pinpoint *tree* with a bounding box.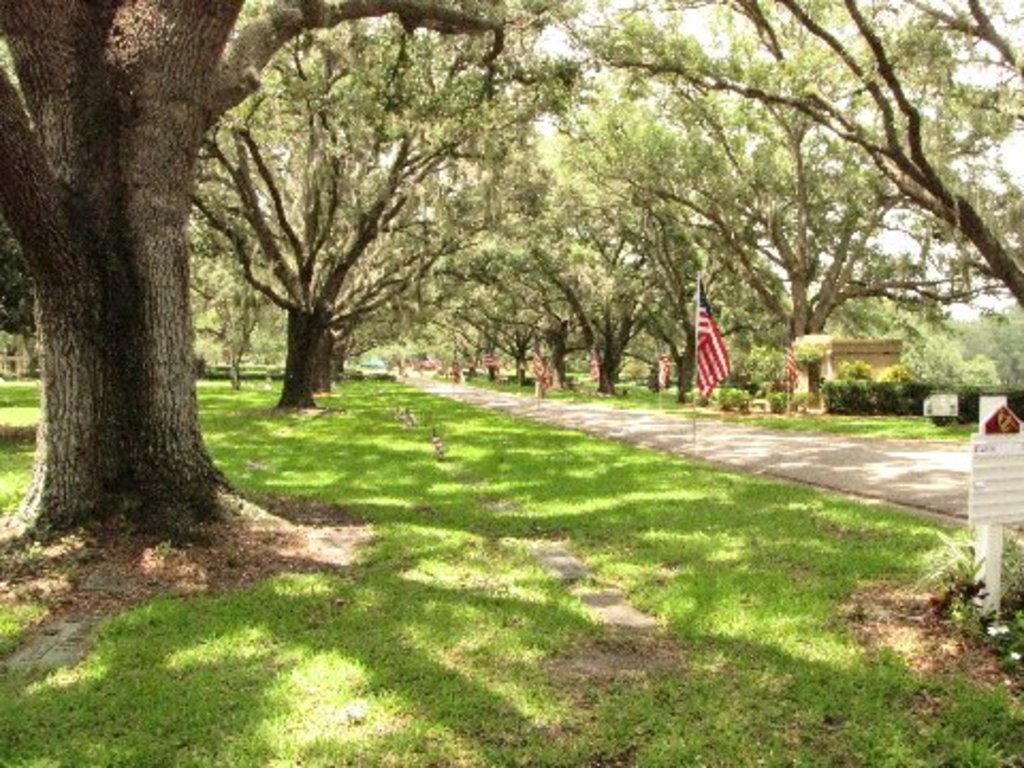
rect(0, 0, 497, 514).
